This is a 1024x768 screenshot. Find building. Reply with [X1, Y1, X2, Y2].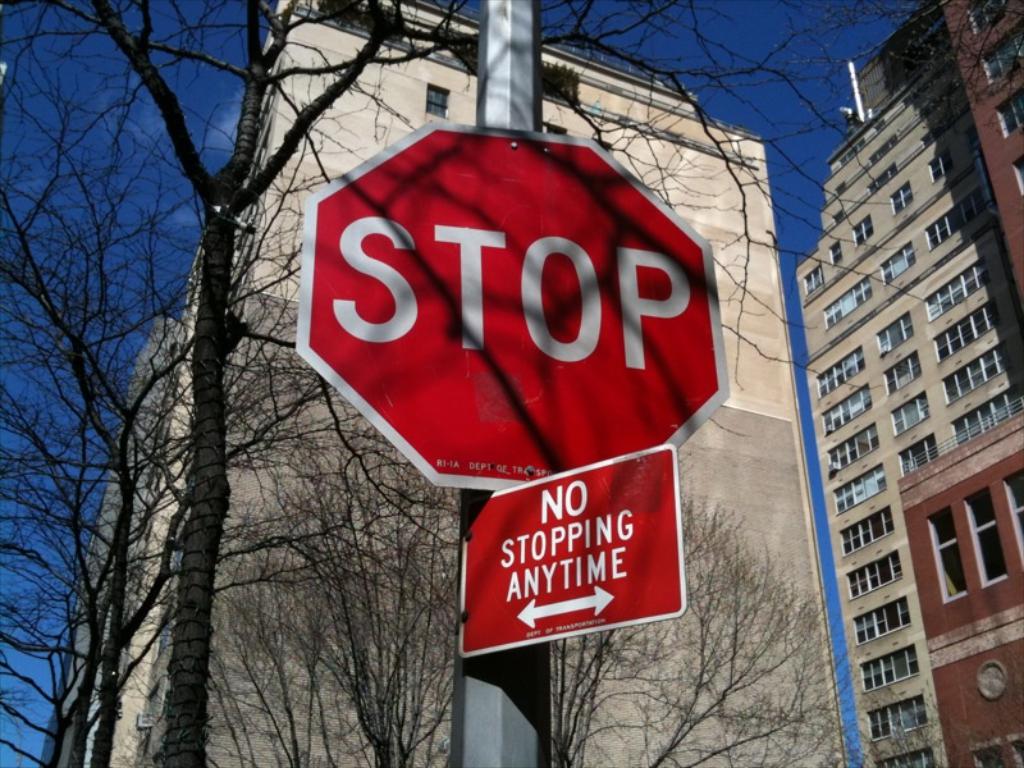
[35, 0, 846, 767].
